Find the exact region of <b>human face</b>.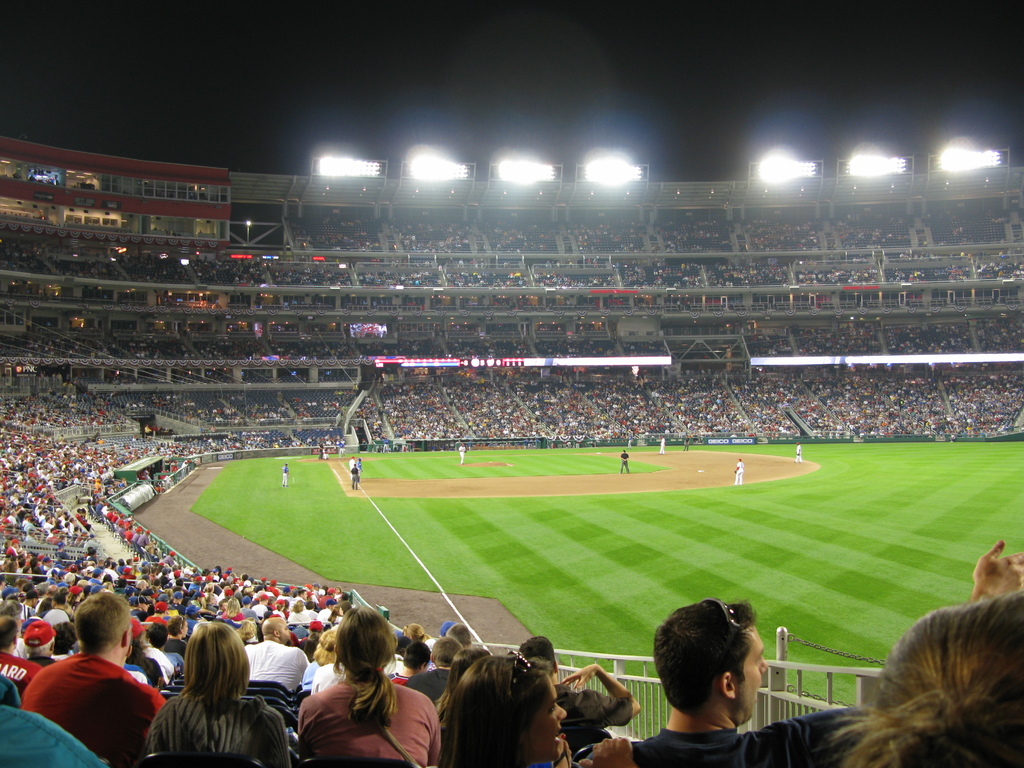
Exact region: (x1=280, y1=621, x2=292, y2=644).
